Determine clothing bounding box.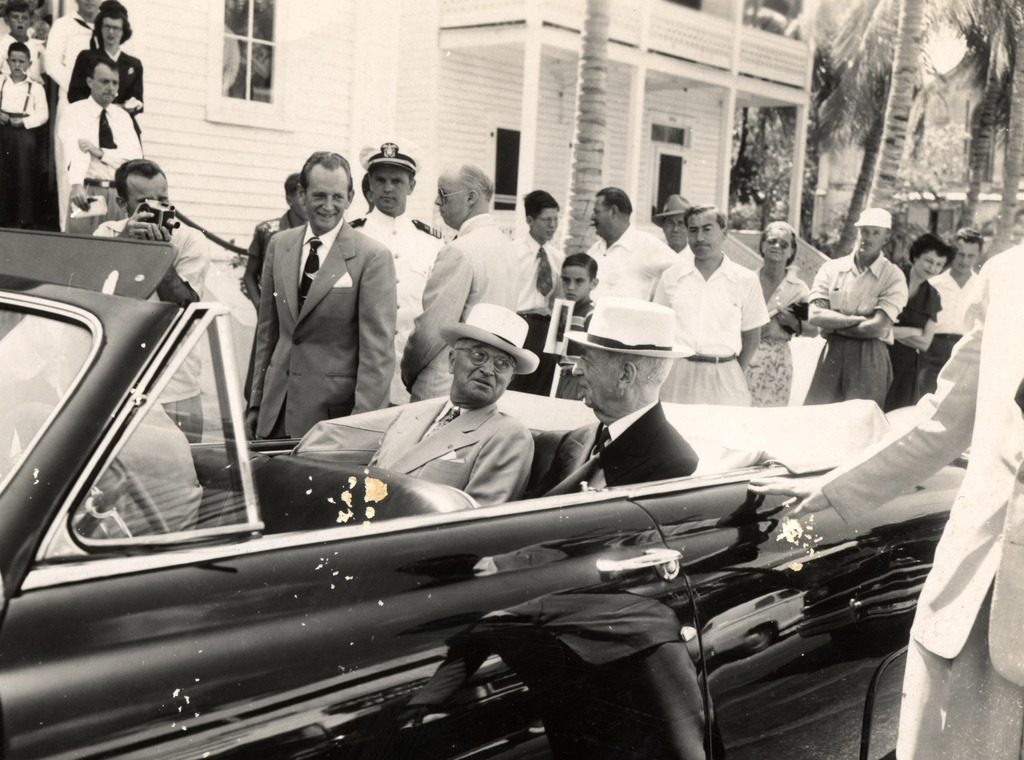
Determined: select_region(95, 221, 209, 441).
